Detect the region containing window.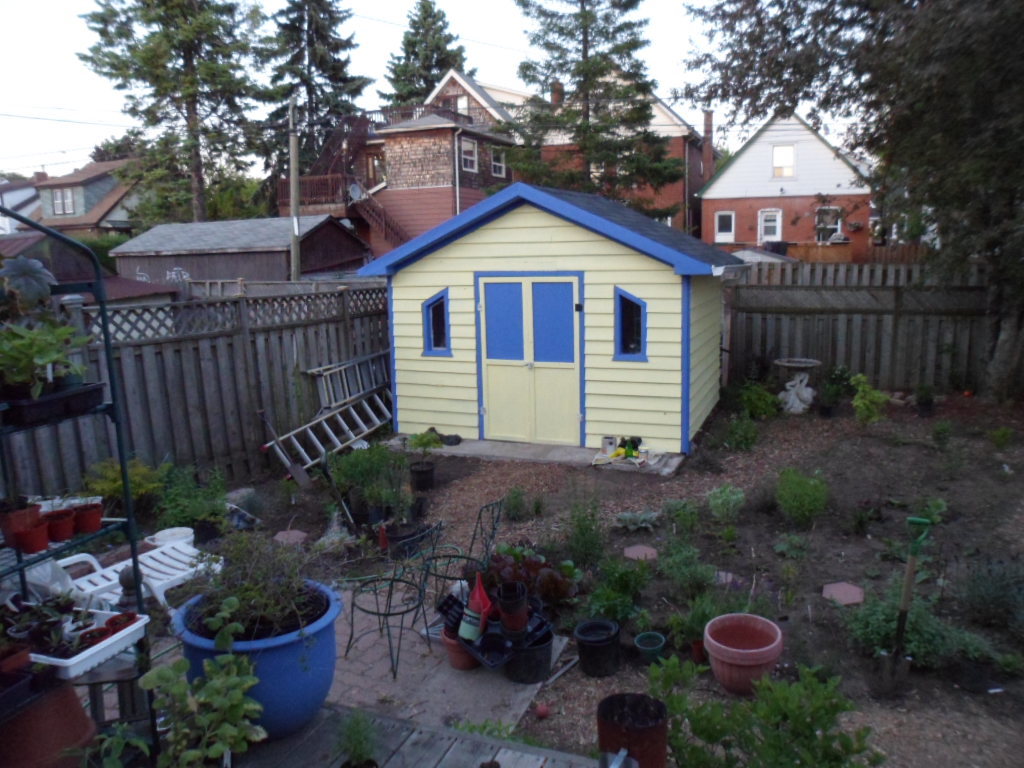
crop(610, 284, 653, 362).
